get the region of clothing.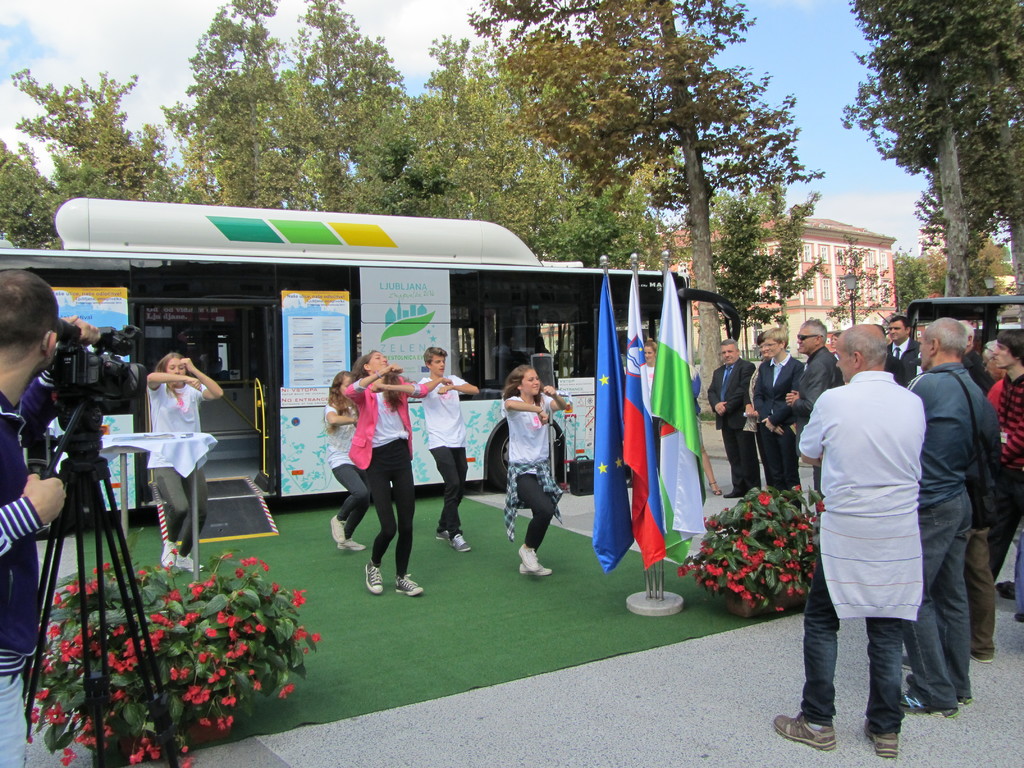
bbox=(99, 376, 213, 563).
